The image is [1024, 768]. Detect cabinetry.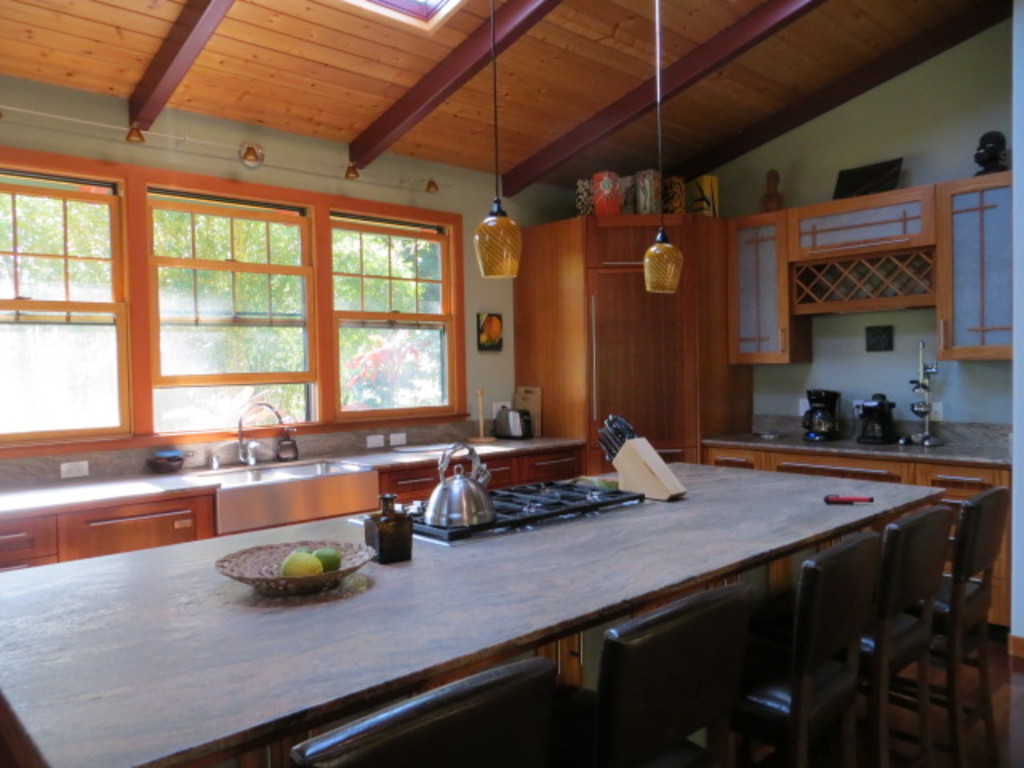
Detection: [936, 173, 1019, 363].
